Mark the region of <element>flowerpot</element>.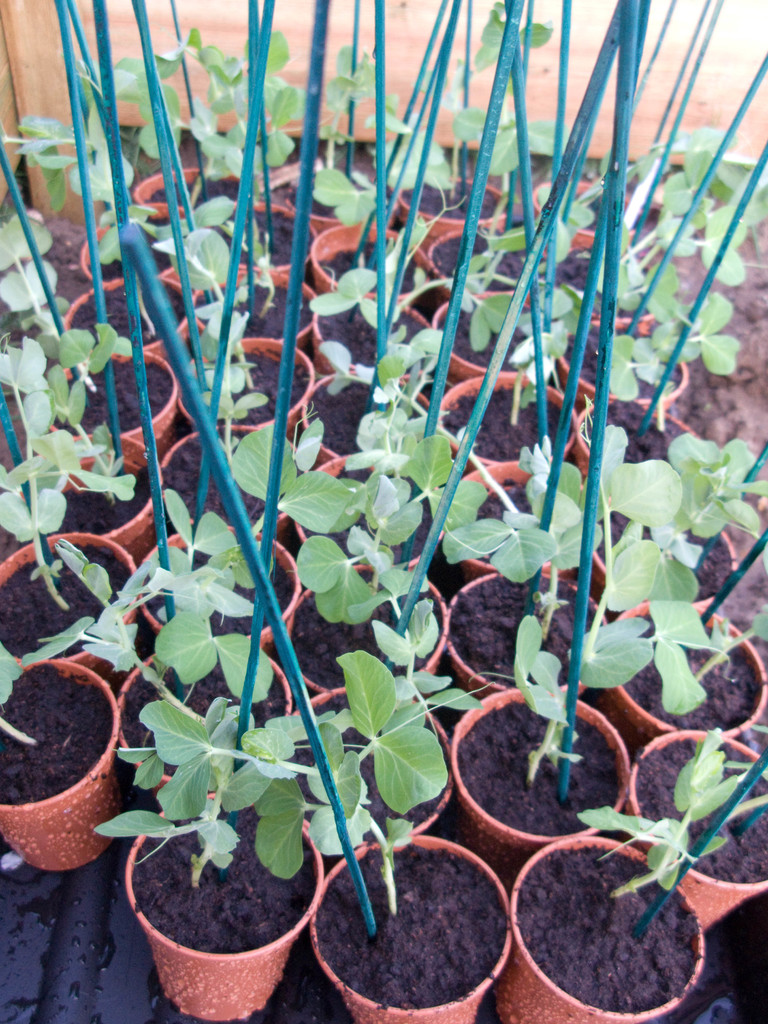
Region: x1=79, y1=212, x2=191, y2=284.
